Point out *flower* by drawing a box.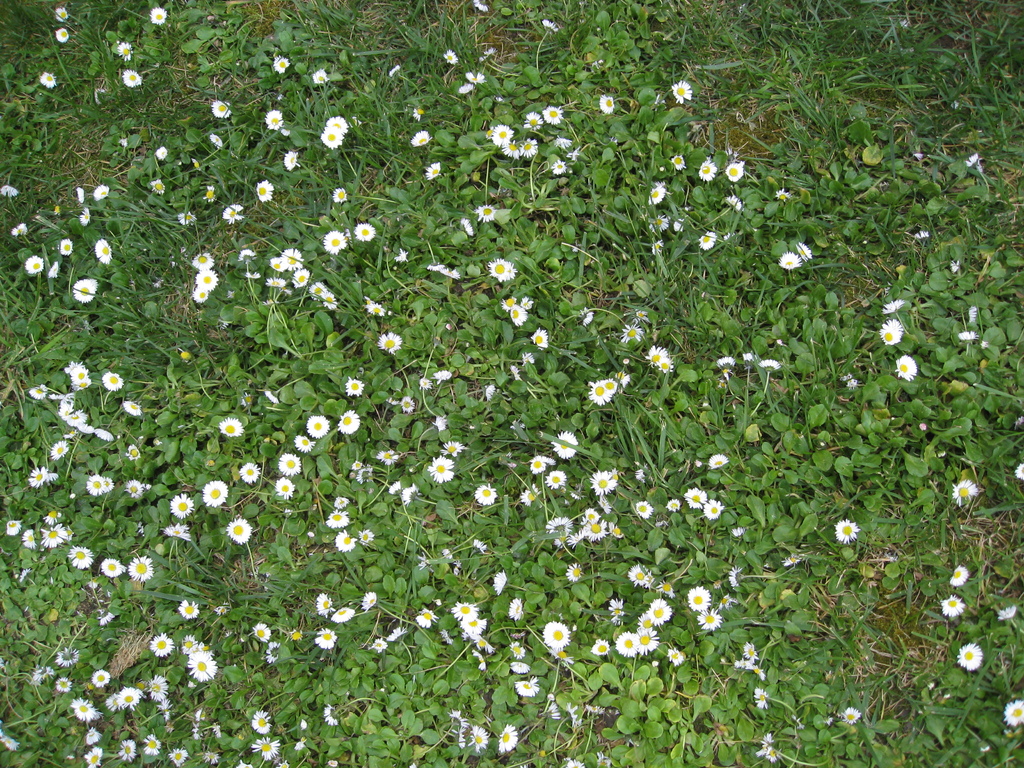
{"left": 333, "top": 529, "right": 357, "bottom": 550}.
